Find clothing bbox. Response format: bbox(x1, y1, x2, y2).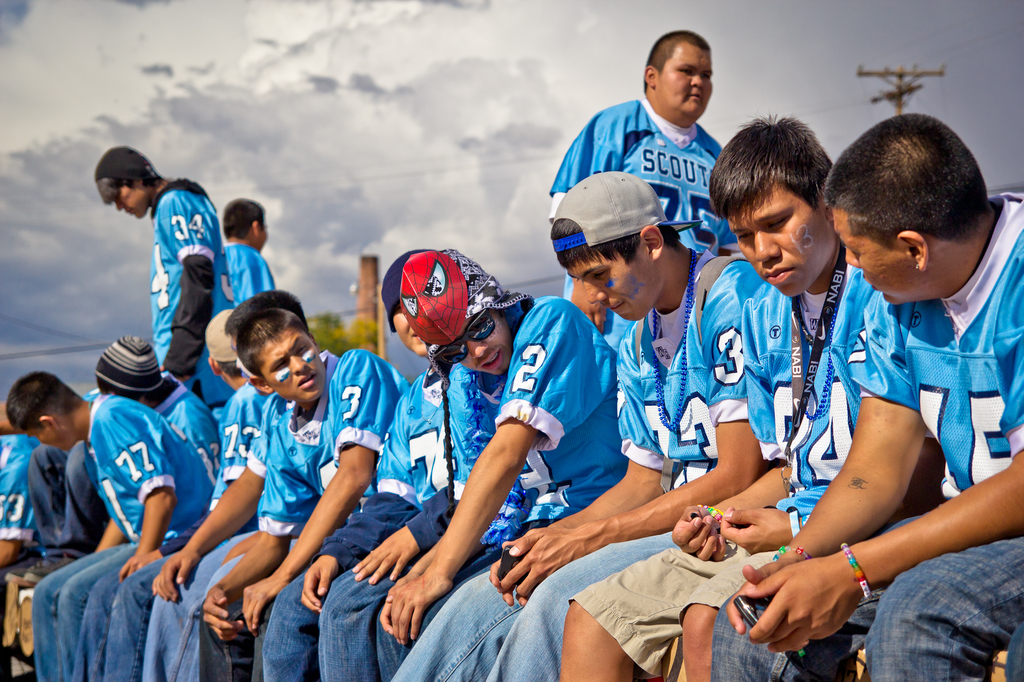
bbox(545, 99, 728, 250).
